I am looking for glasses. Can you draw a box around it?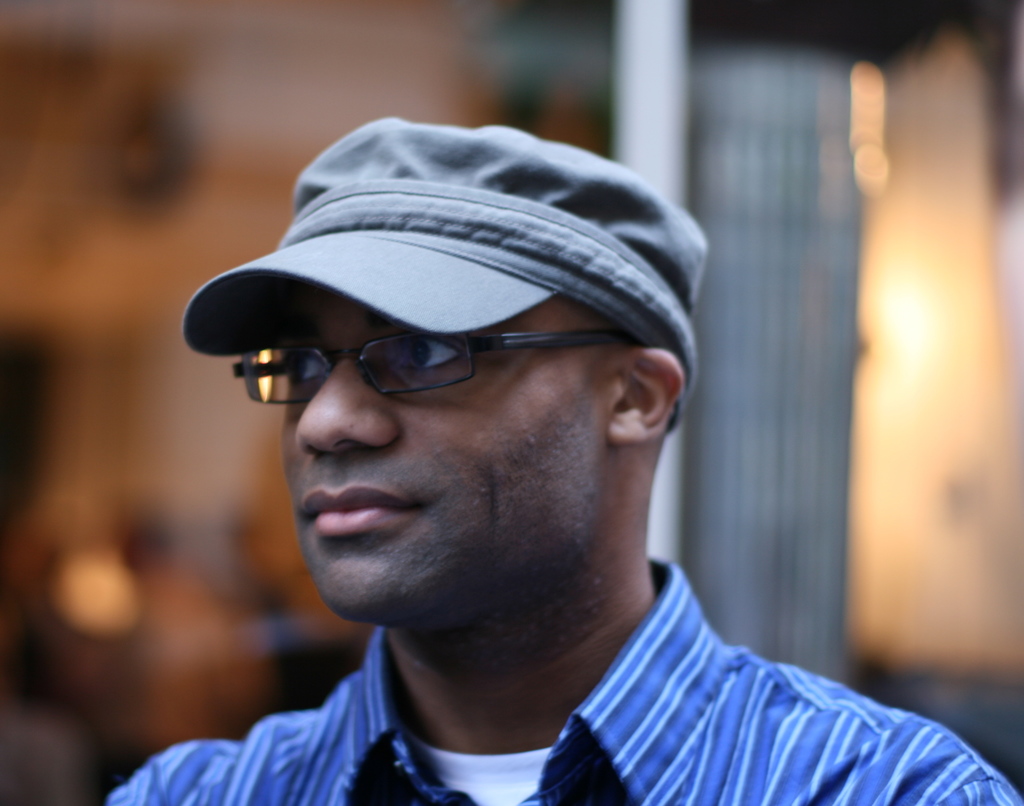
Sure, the bounding box is 228:320:638:397.
